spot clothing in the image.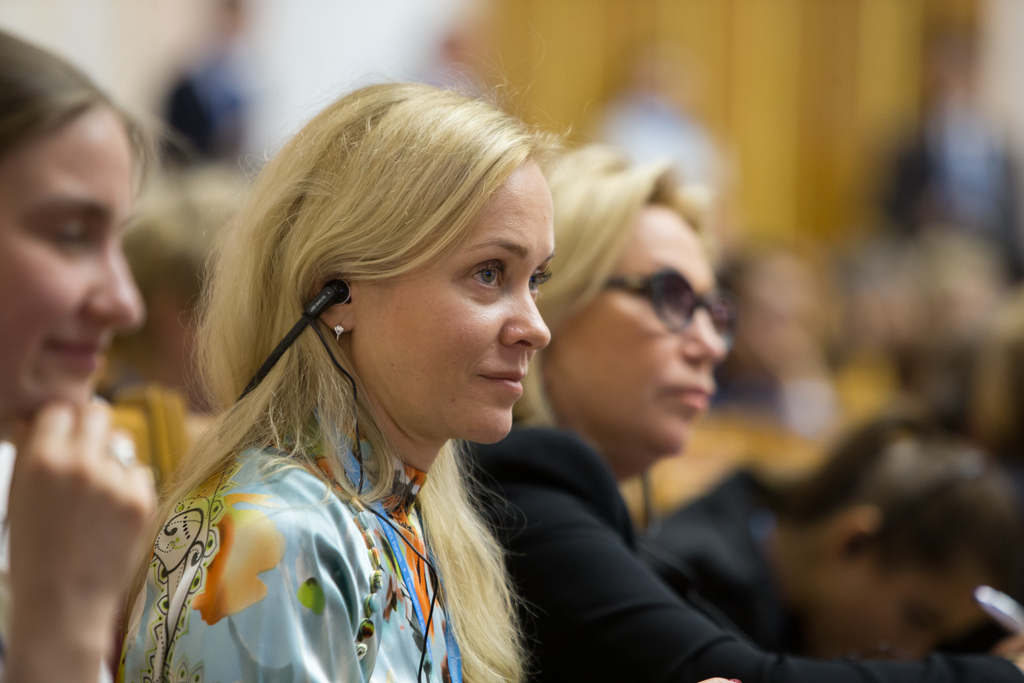
clothing found at Rect(463, 418, 1002, 682).
